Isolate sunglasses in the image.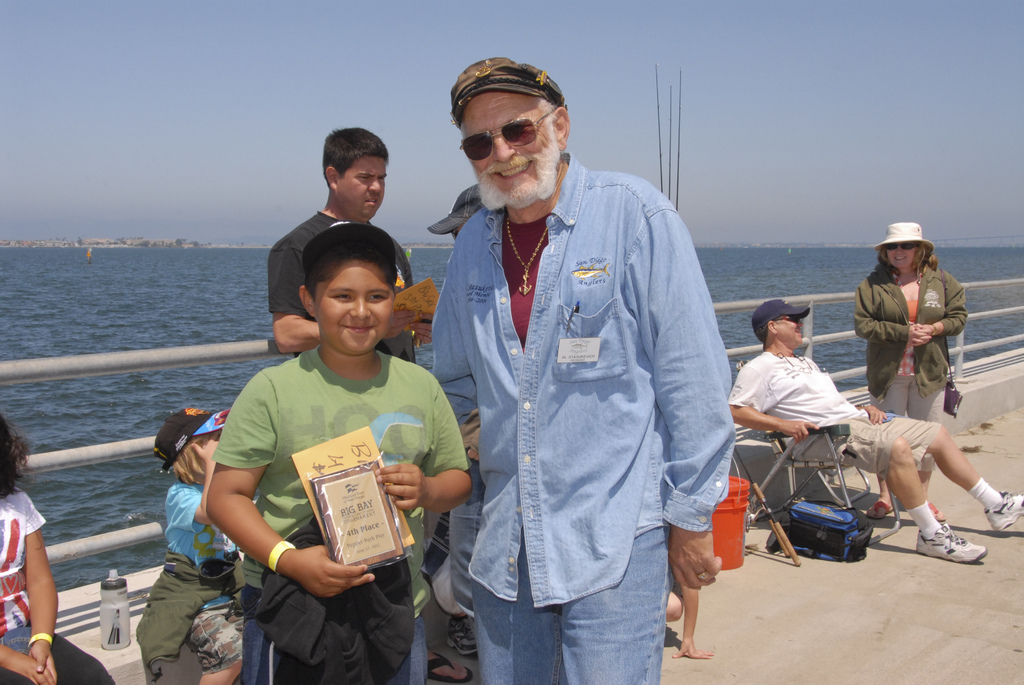
Isolated region: BBox(775, 315, 801, 322).
